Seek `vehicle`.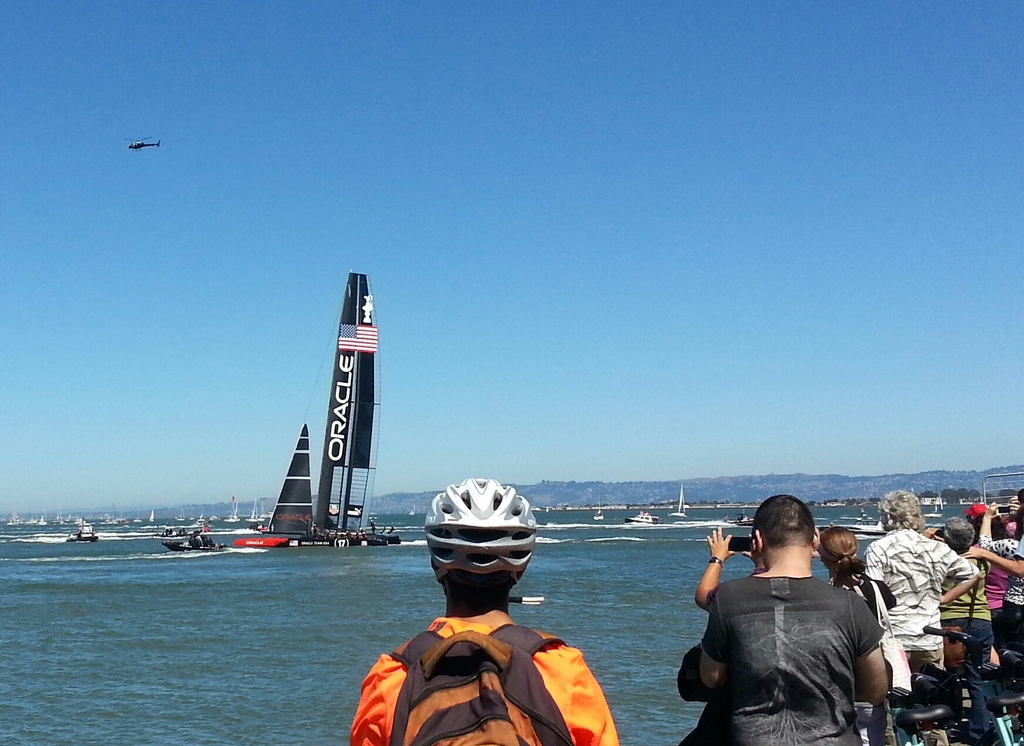
x1=666 y1=482 x2=687 y2=522.
